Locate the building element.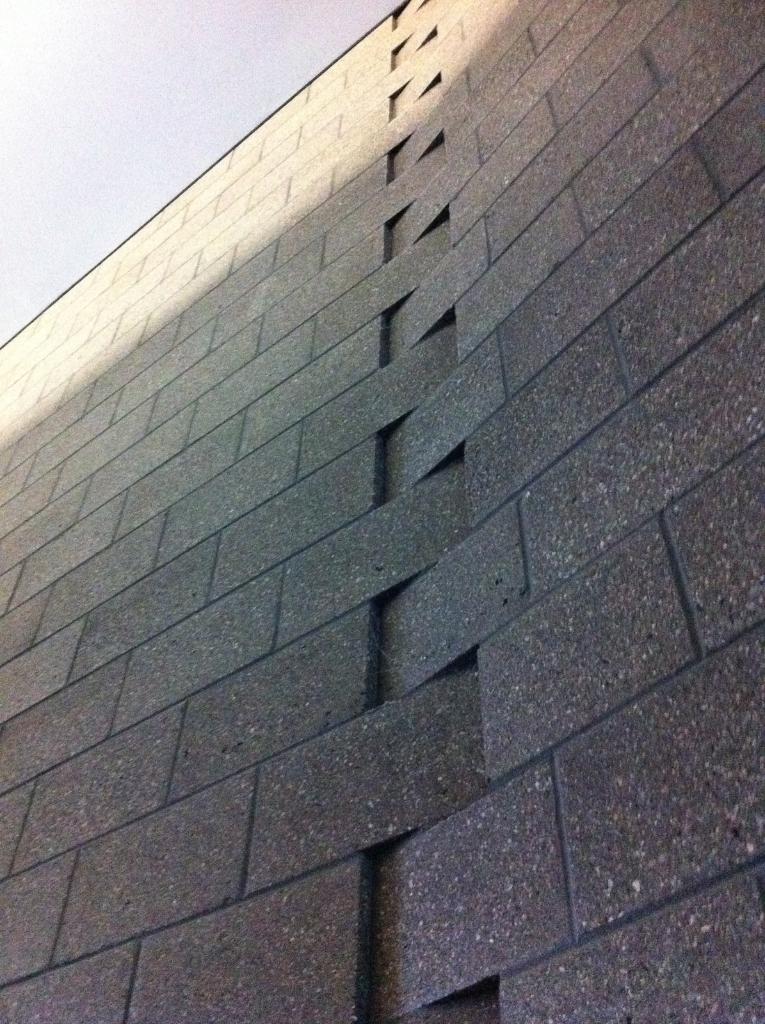
Element bbox: bbox=(0, 0, 764, 1021).
